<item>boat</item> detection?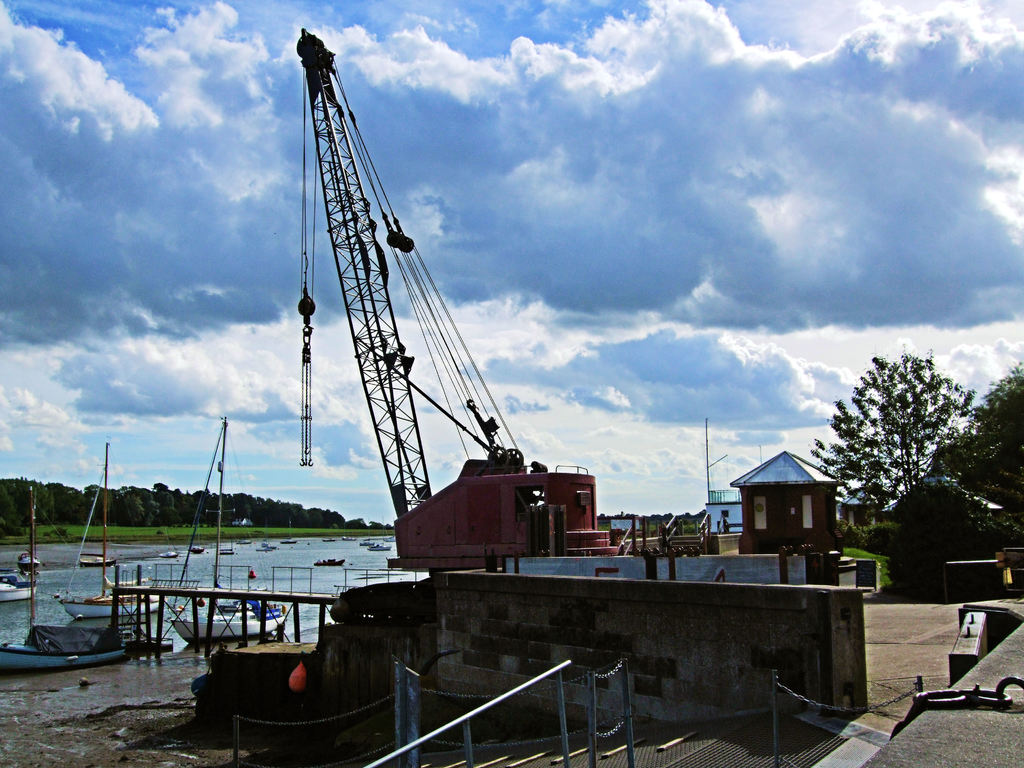
[left=364, top=545, right=392, bottom=555]
